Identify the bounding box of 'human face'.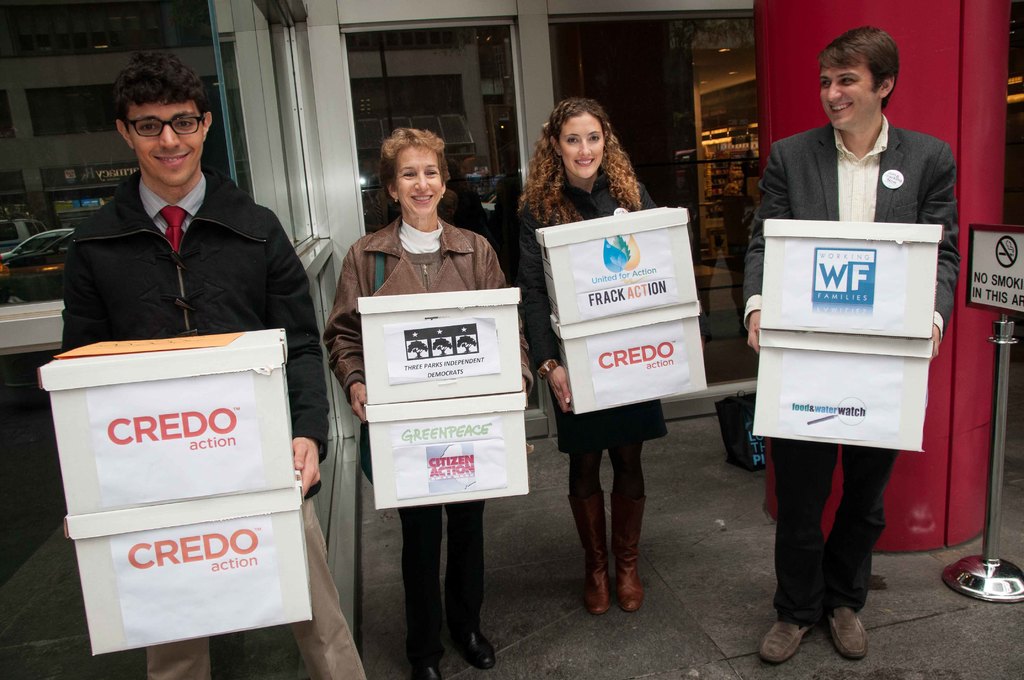
BBox(393, 143, 448, 219).
